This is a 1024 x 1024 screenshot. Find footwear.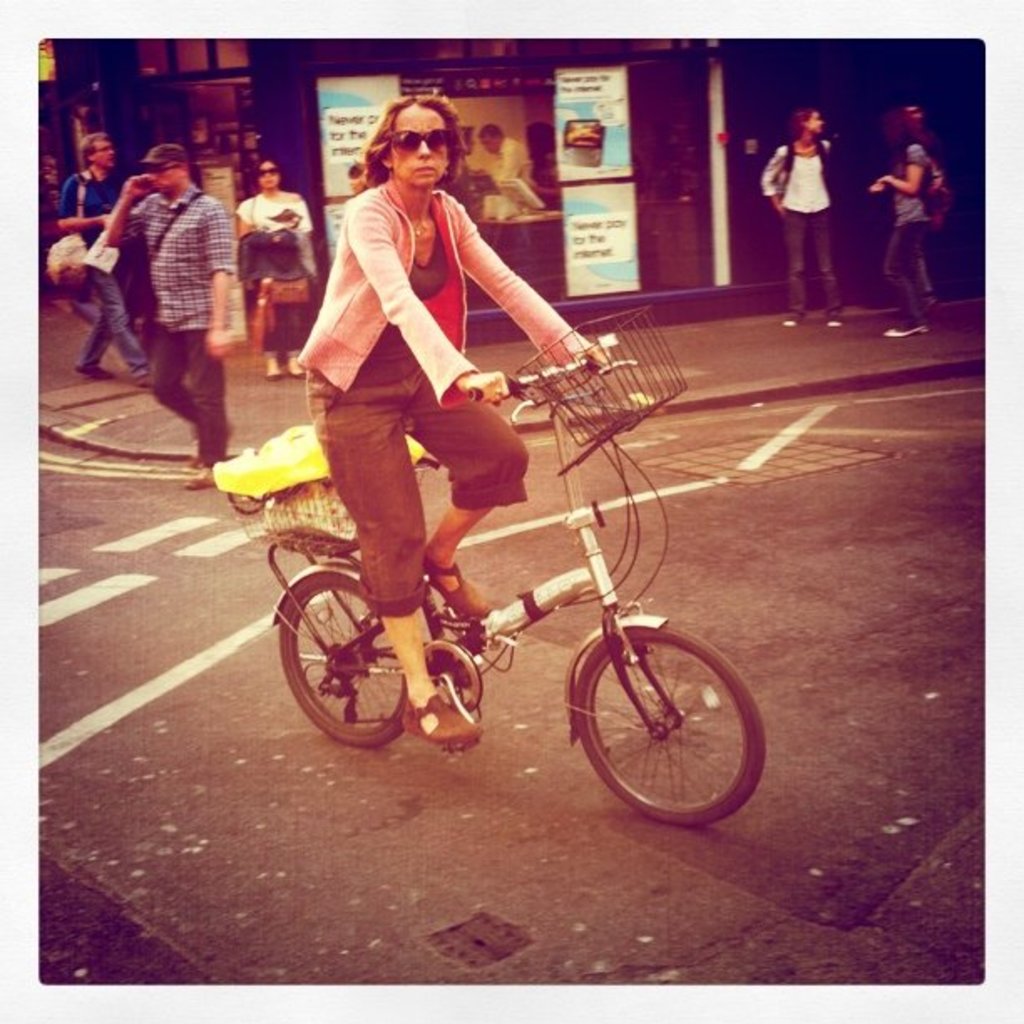
Bounding box: <bbox>182, 462, 226, 485</bbox>.
